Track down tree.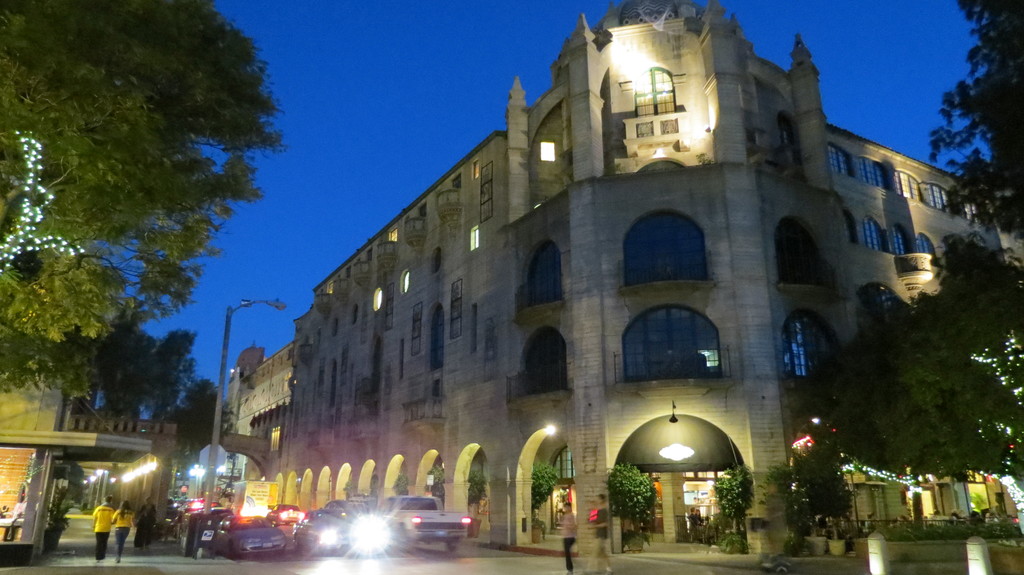
Tracked to BBox(768, 439, 854, 557).
